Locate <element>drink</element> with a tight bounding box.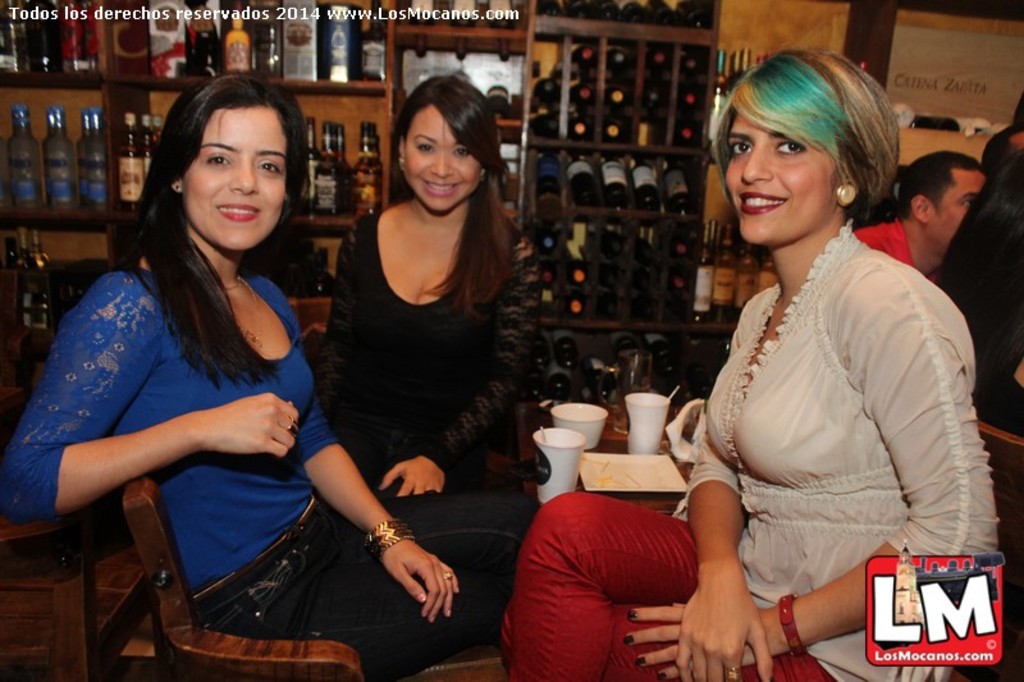
pyautogui.locateOnScreen(26, 0, 74, 83).
